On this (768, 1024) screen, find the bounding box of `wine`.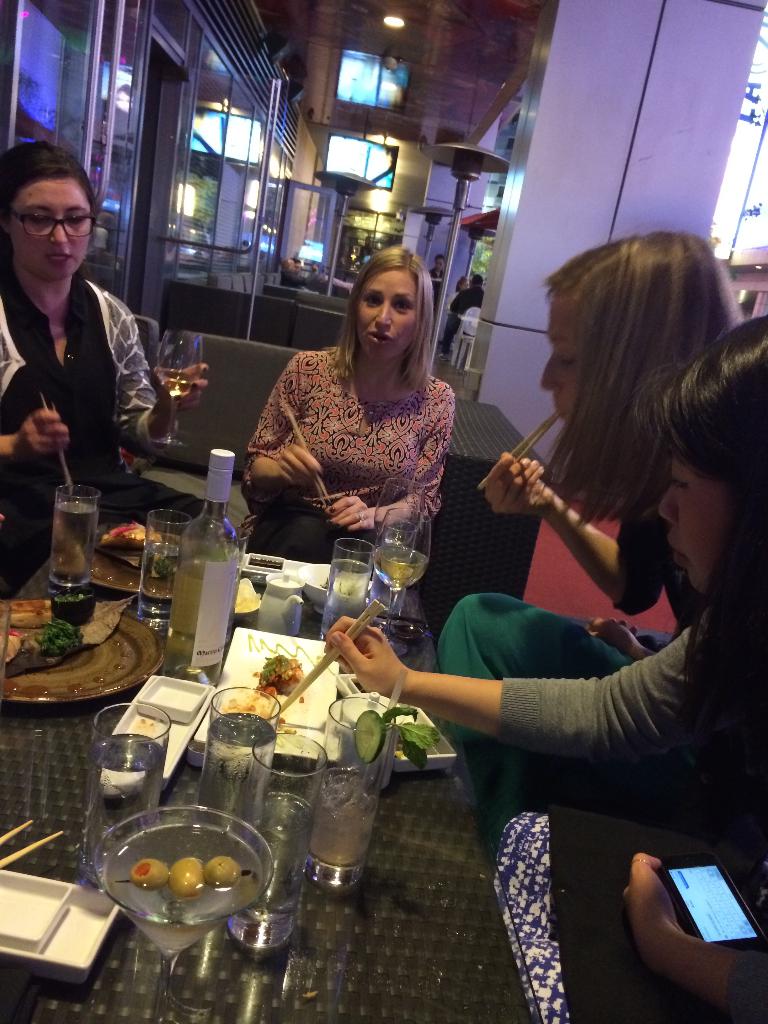
Bounding box: (49, 504, 100, 586).
